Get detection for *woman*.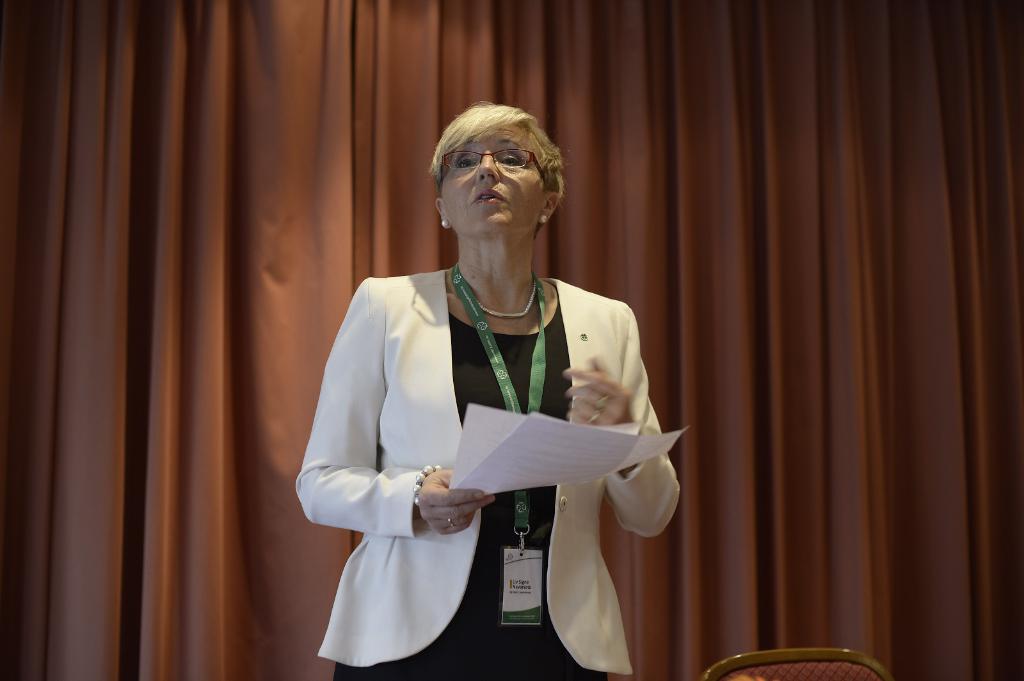
Detection: <box>301,118,679,680</box>.
